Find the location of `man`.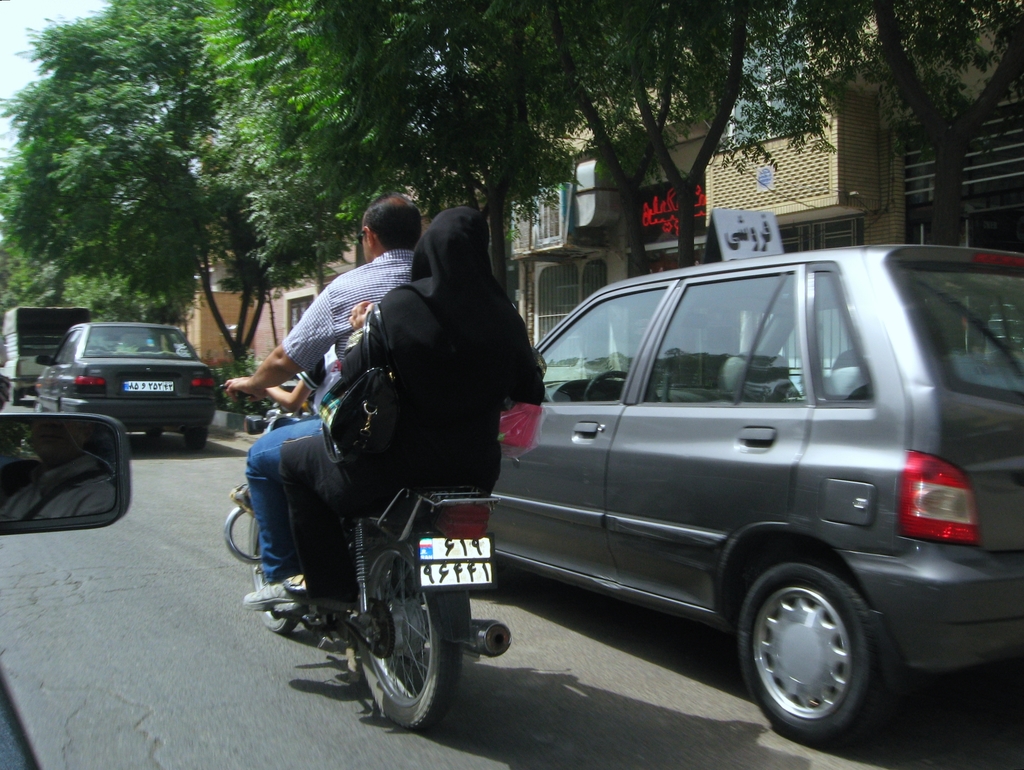
Location: 227/192/424/614.
